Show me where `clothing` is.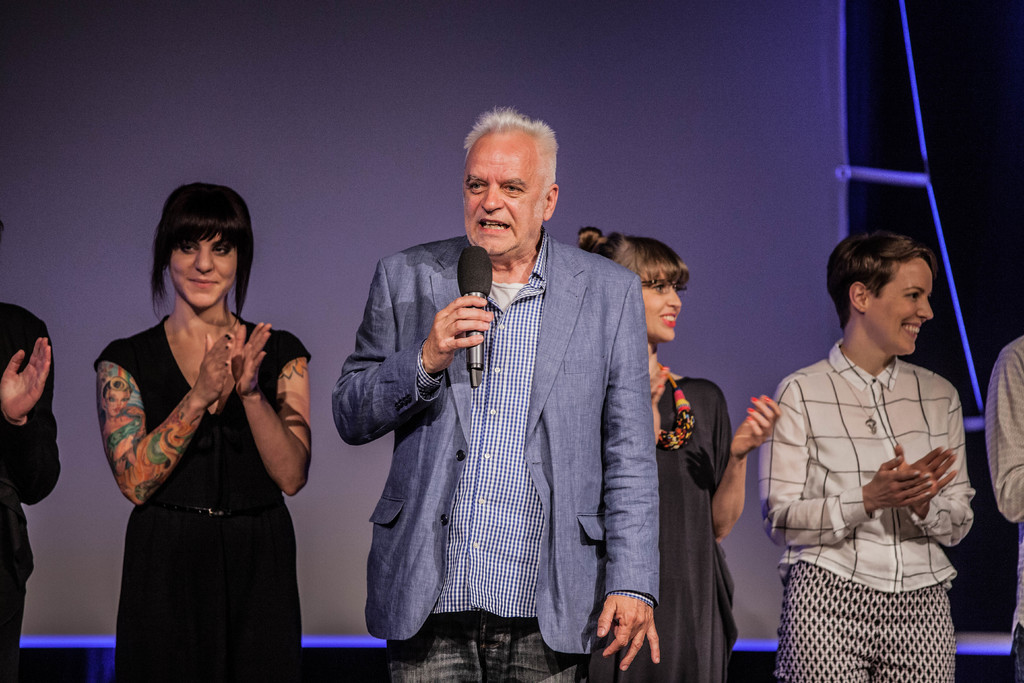
`clothing` is at {"x1": 335, "y1": 233, "x2": 659, "y2": 682}.
